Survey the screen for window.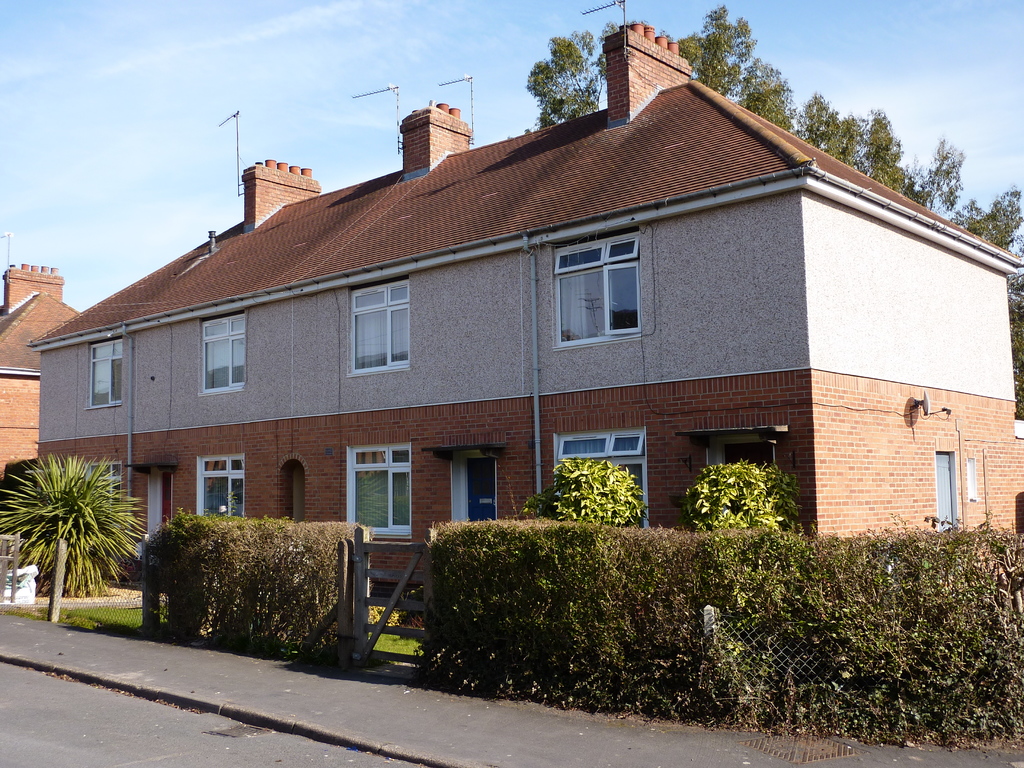
Survey found: [x1=200, y1=313, x2=246, y2=392].
